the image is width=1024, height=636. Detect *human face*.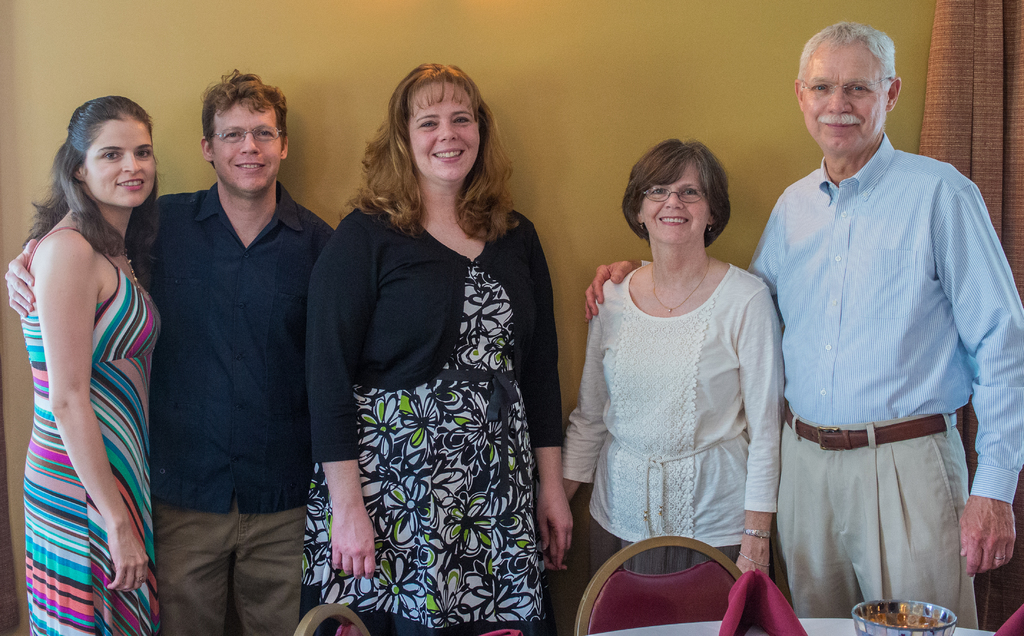
Detection: 406,80,489,177.
